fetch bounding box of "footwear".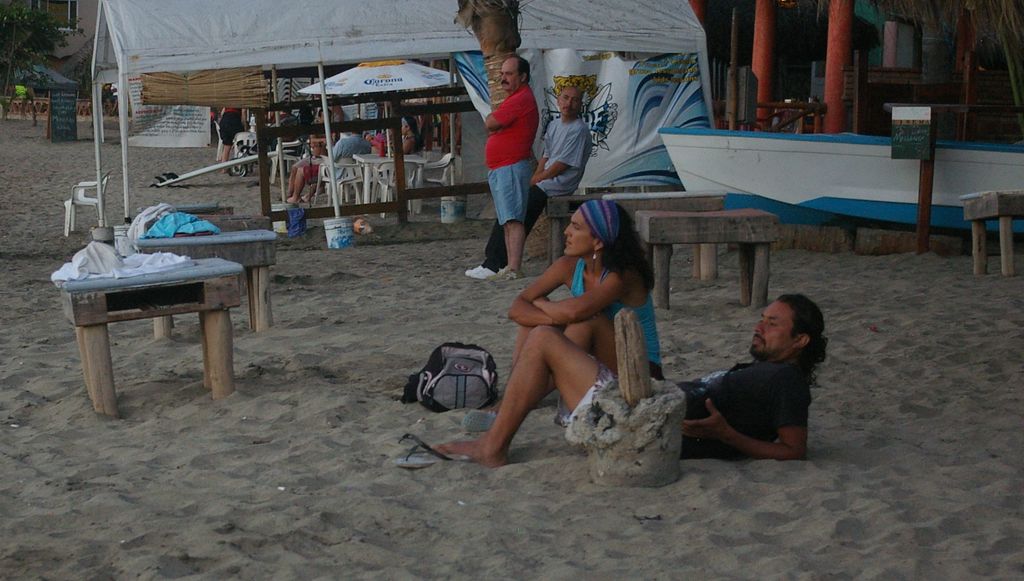
Bbox: x1=391 y1=429 x2=436 y2=450.
